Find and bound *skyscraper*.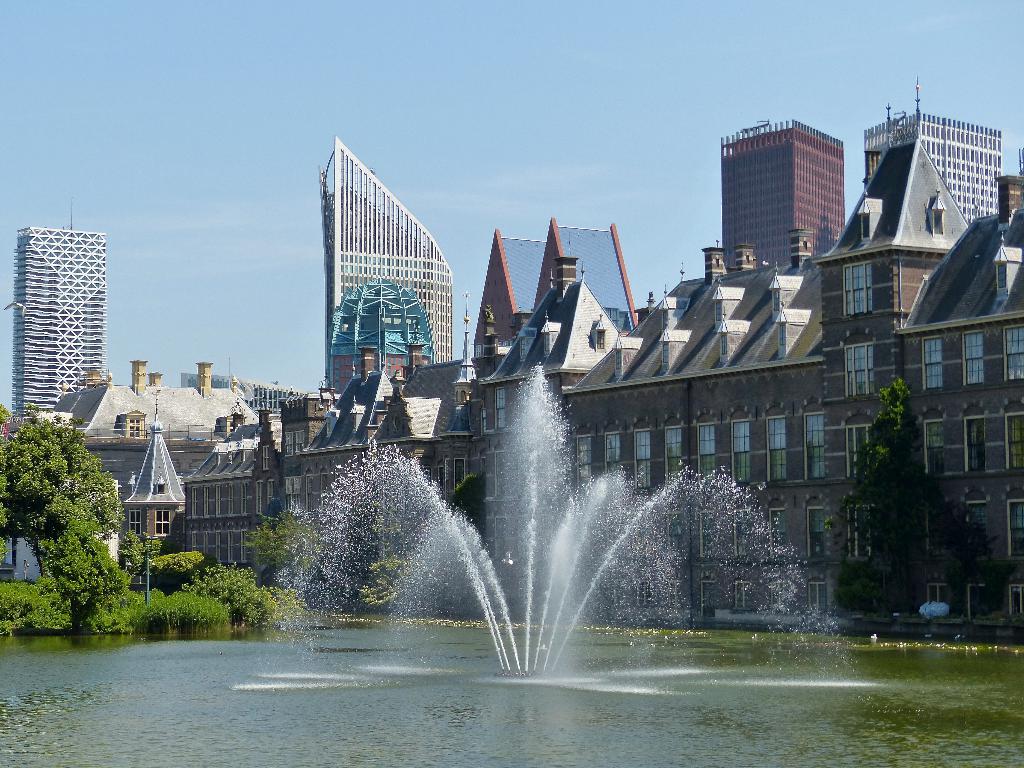
Bound: bbox=[317, 133, 458, 377].
